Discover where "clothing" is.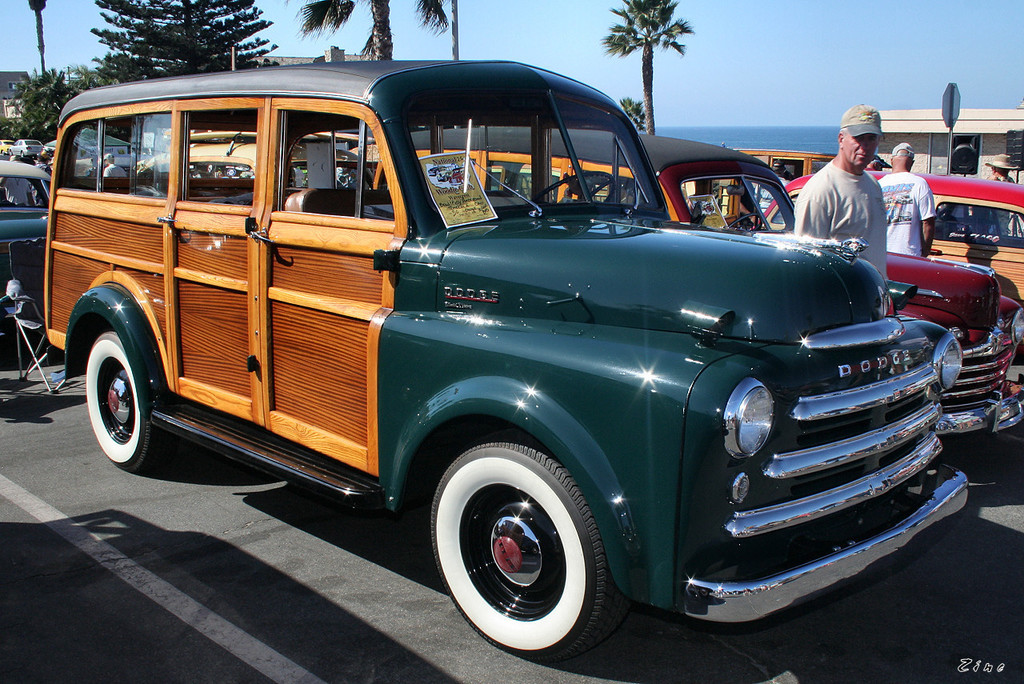
Discovered at [879,173,930,268].
